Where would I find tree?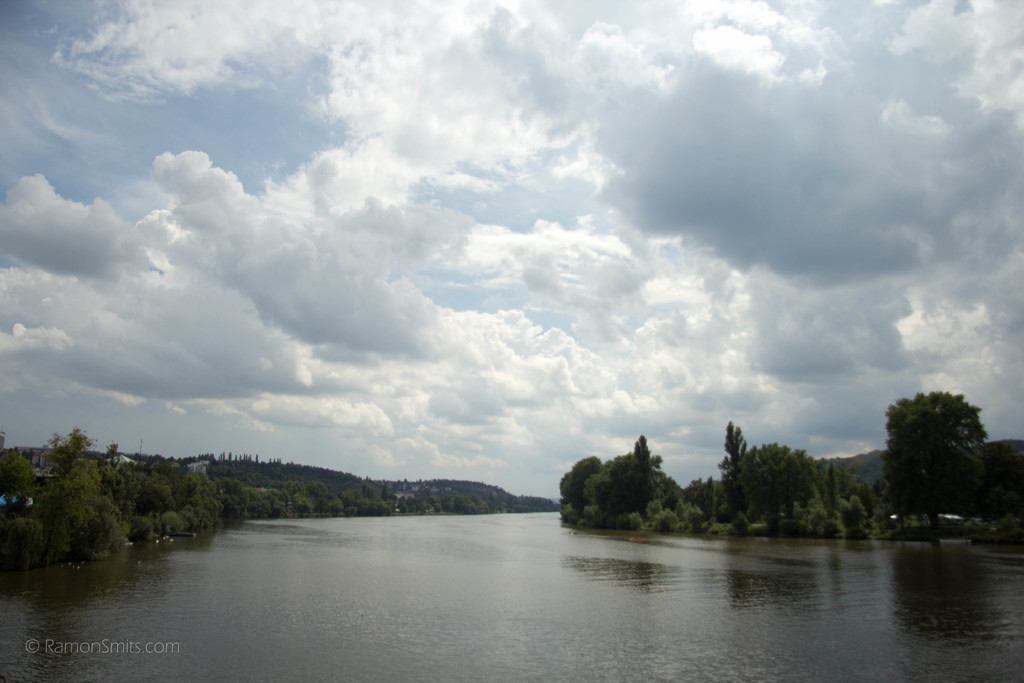
At 0/429/38/495.
